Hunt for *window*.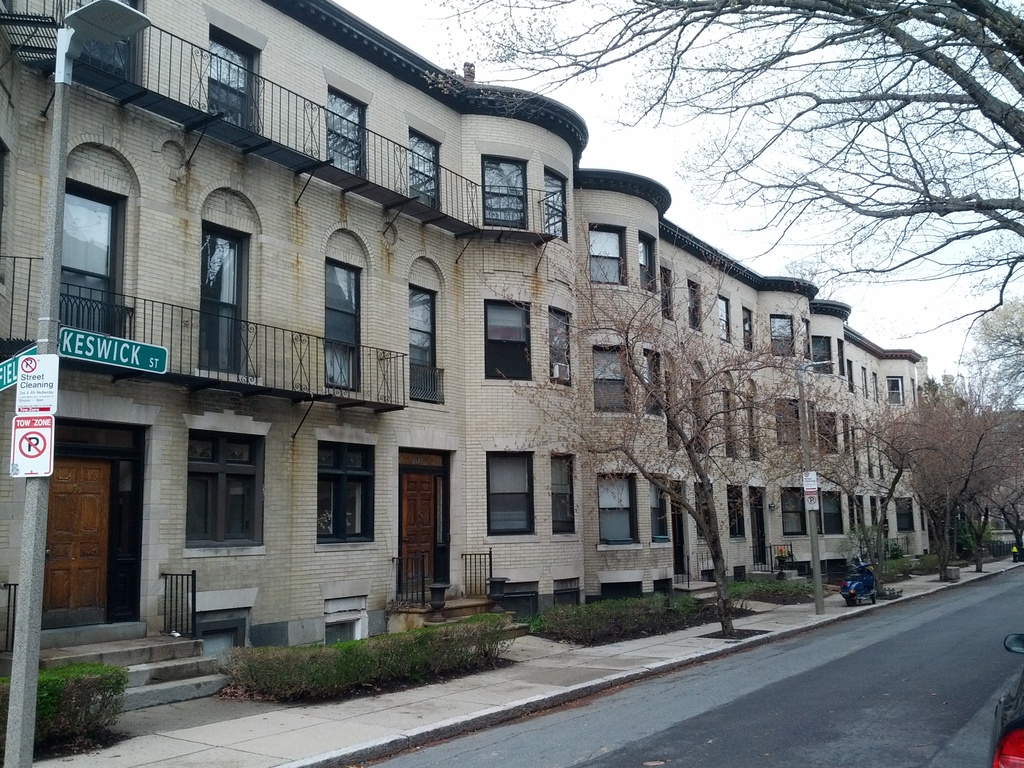
Hunted down at locate(712, 288, 726, 340).
